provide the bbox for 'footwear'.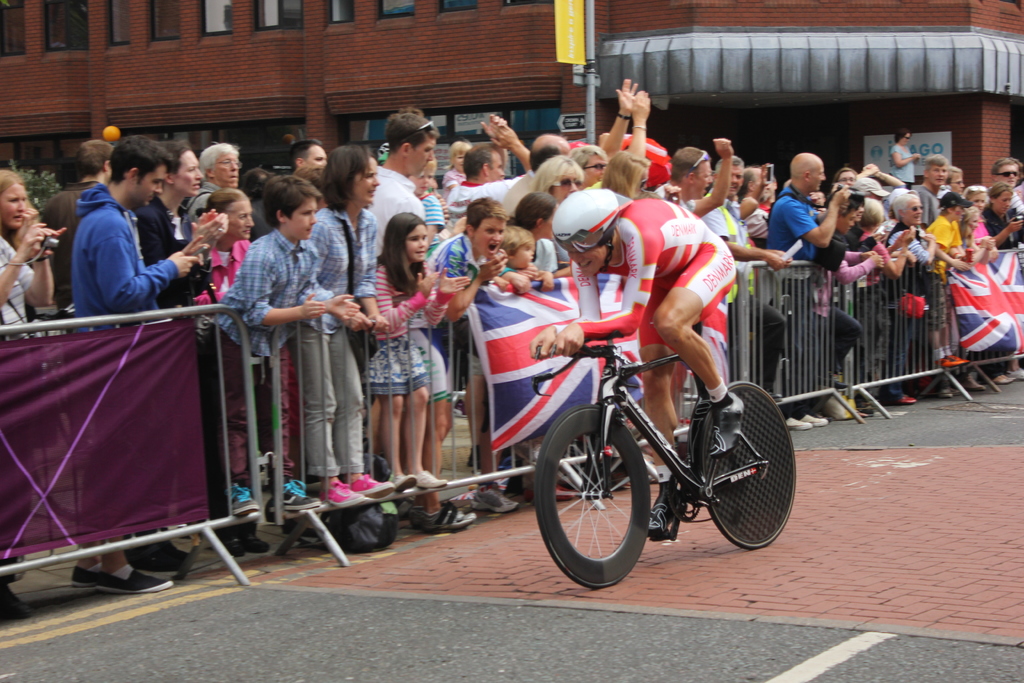
Rect(97, 555, 173, 598).
